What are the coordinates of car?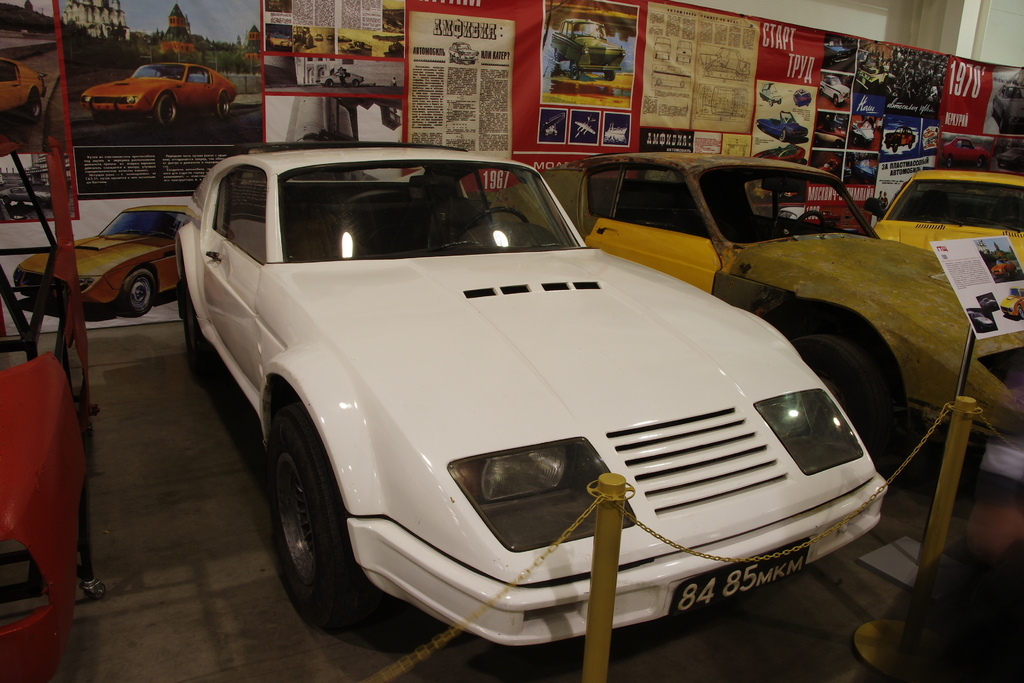
1000, 287, 1023, 315.
